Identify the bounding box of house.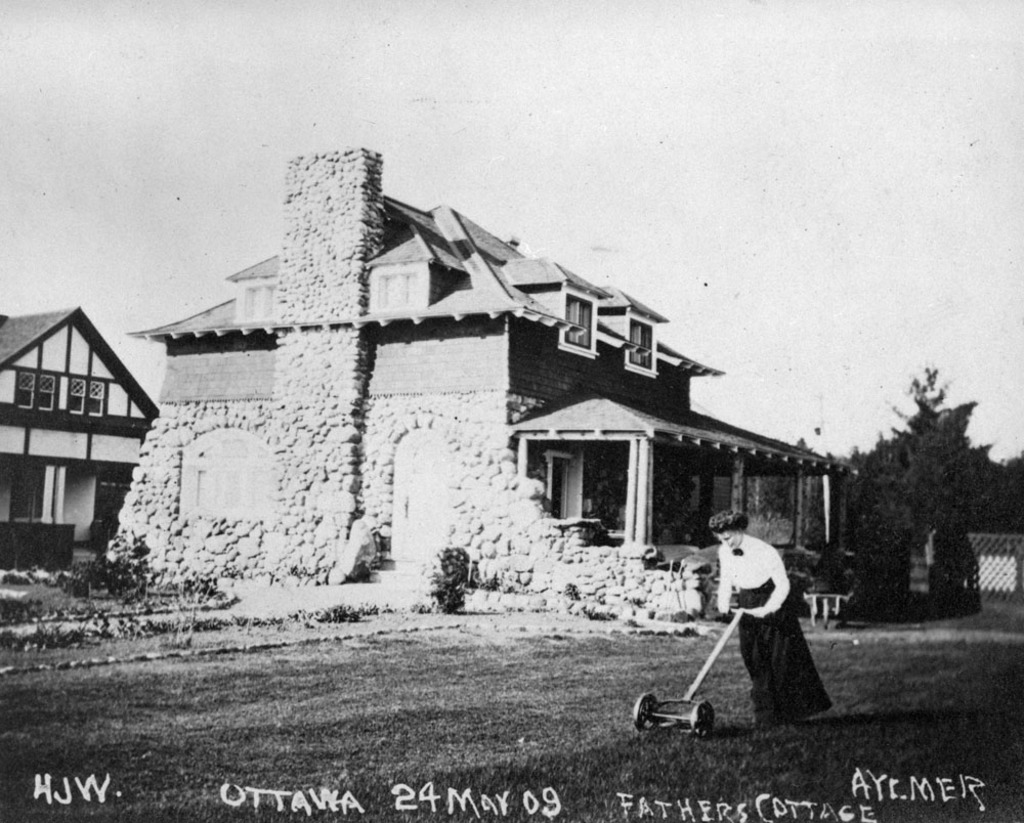
pyautogui.locateOnScreen(153, 157, 758, 616).
